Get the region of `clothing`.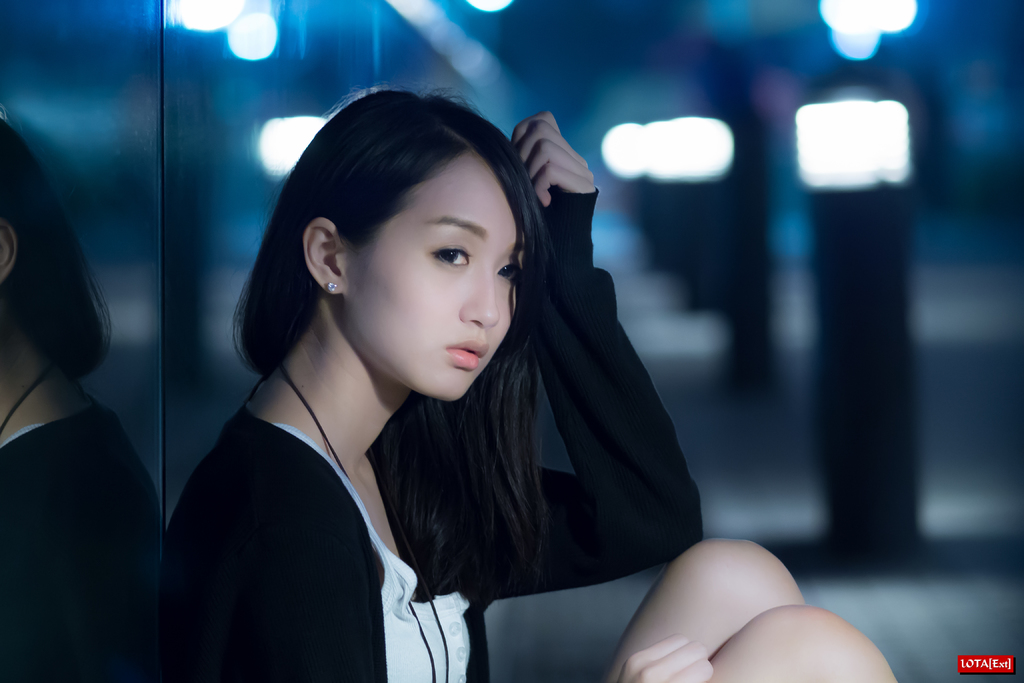
(x1=166, y1=181, x2=703, y2=682).
